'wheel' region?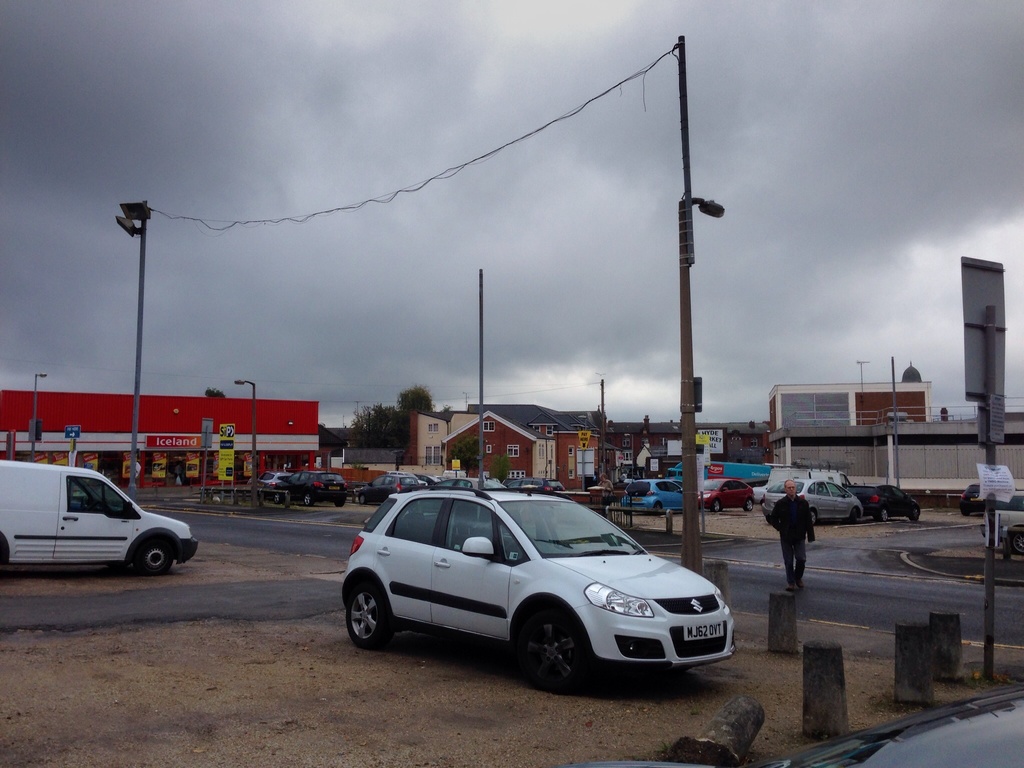
(x1=356, y1=497, x2=364, y2=506)
